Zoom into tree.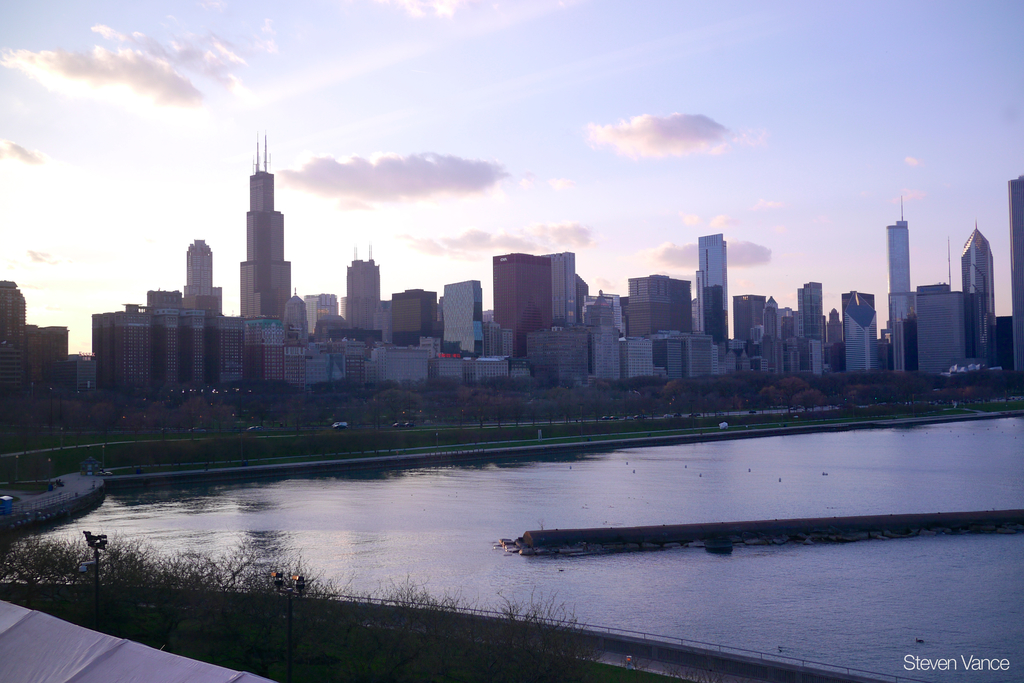
Zoom target: box(506, 391, 527, 433).
